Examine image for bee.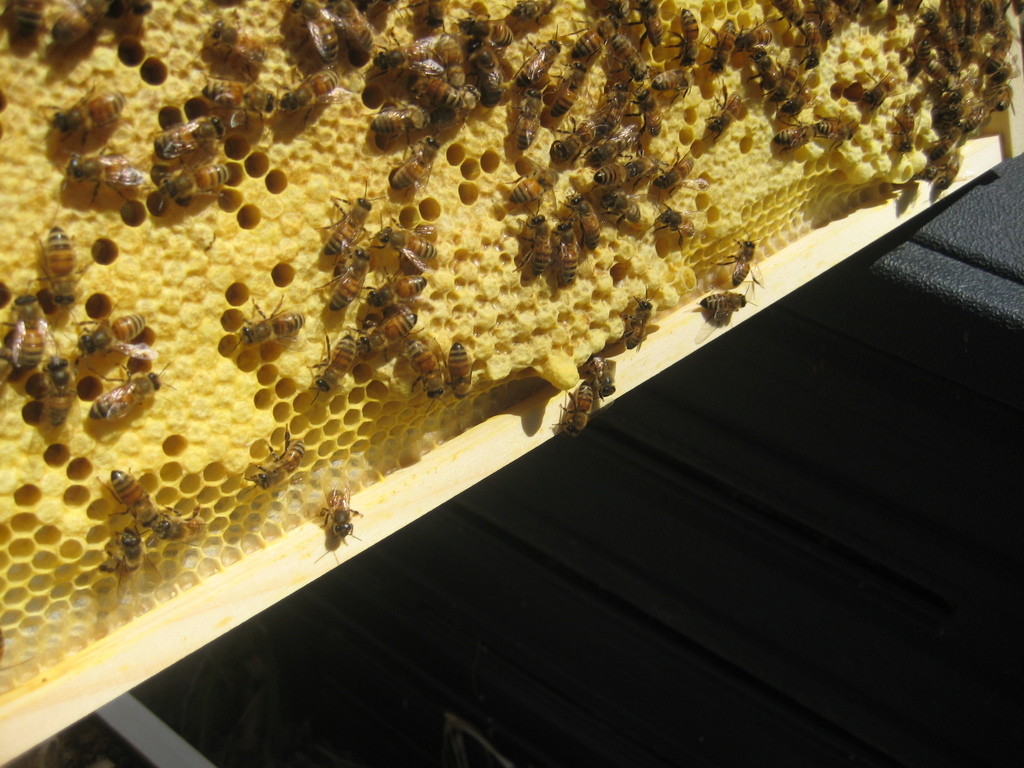
Examination result: <box>573,353,607,396</box>.
